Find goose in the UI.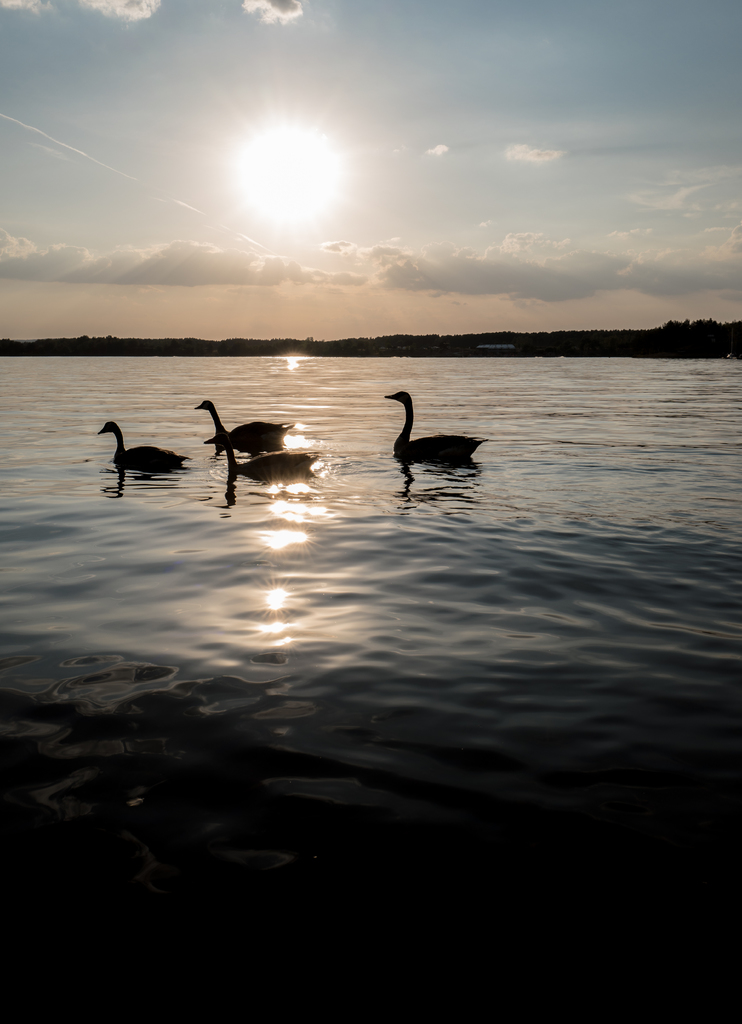
UI element at x1=370, y1=374, x2=495, y2=466.
